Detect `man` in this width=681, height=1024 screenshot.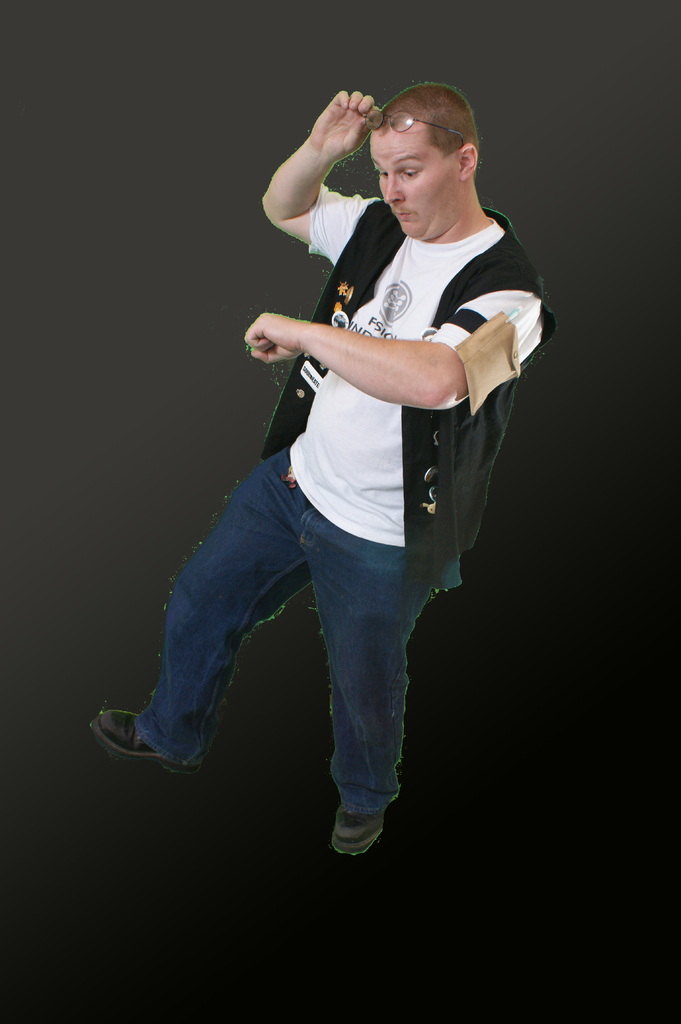
Detection: box=[124, 86, 551, 864].
